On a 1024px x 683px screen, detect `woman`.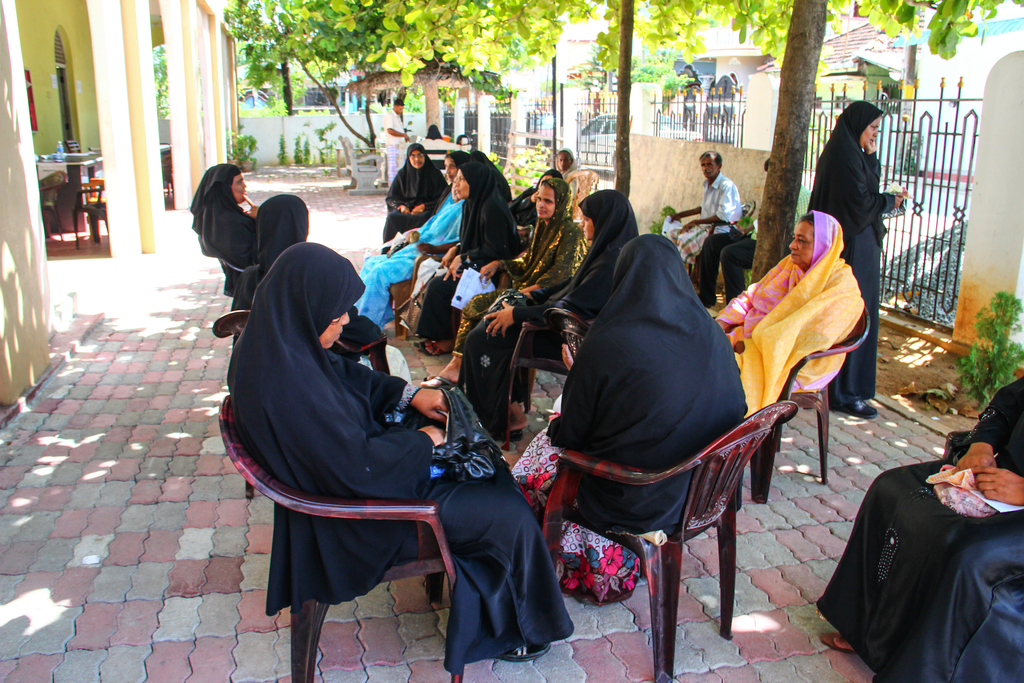
locate(462, 189, 638, 438).
